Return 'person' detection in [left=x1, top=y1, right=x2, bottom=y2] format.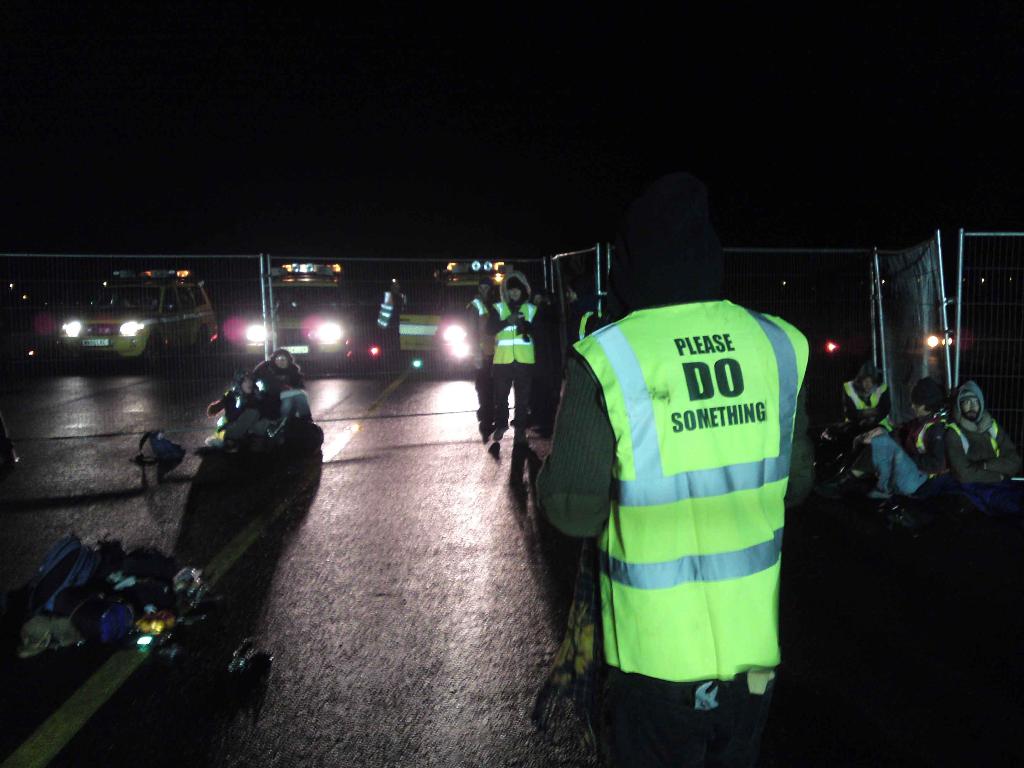
[left=836, top=361, right=892, bottom=434].
